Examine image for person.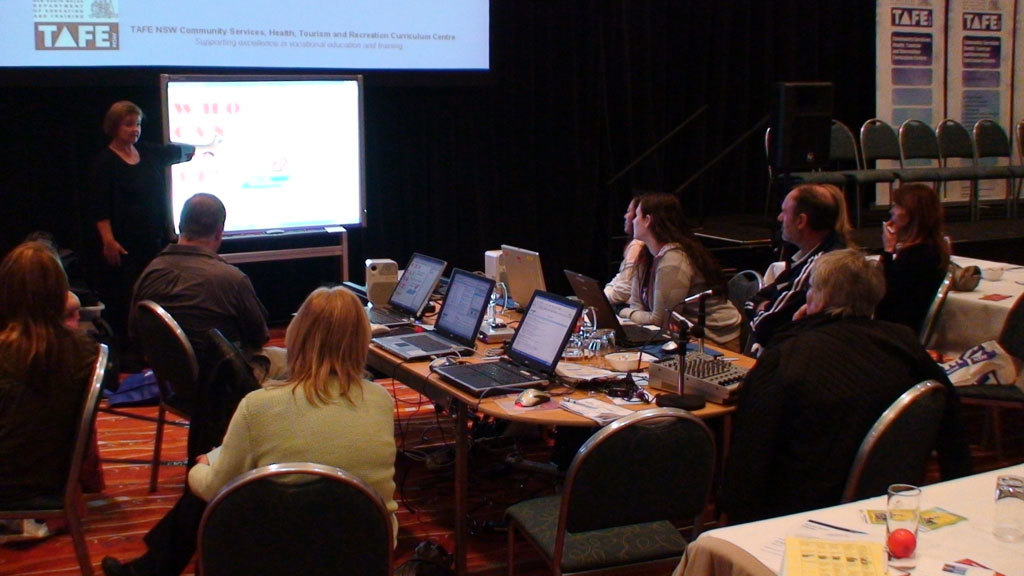
Examination result: [left=614, top=188, right=746, bottom=348].
